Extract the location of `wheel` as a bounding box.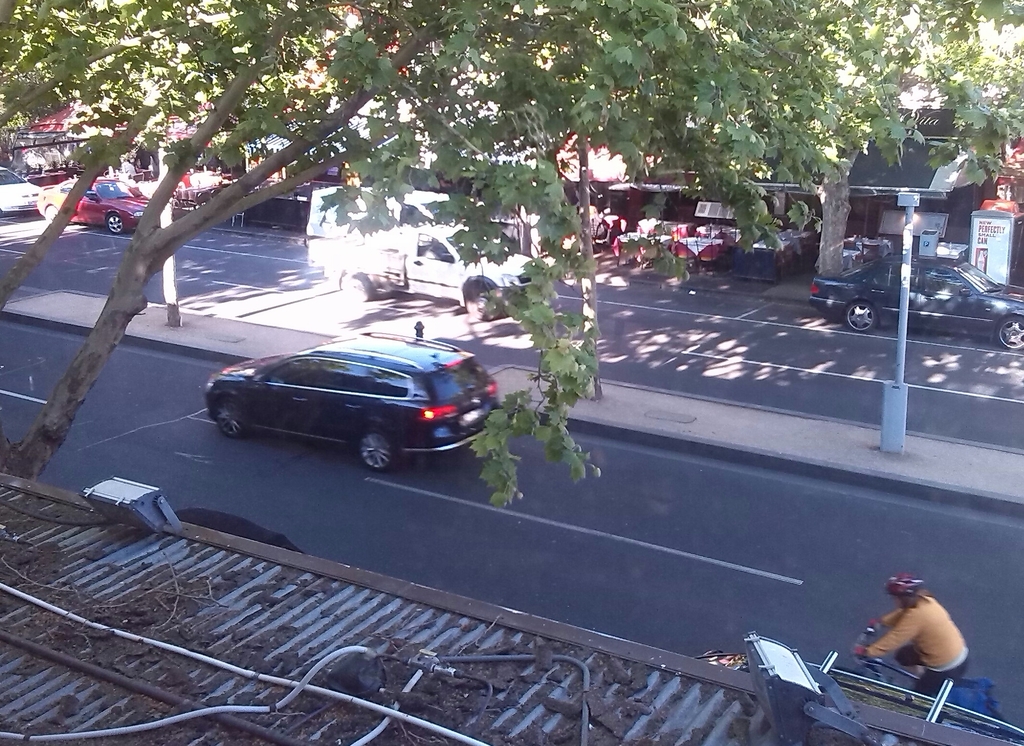
(left=339, top=276, right=374, bottom=311).
